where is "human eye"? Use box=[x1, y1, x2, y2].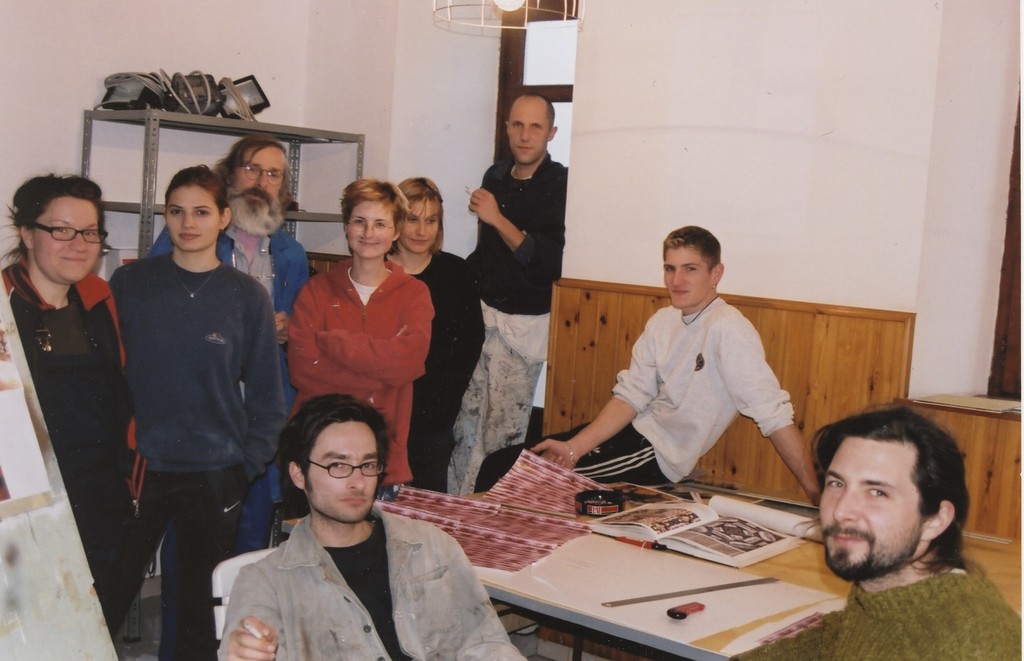
box=[405, 216, 419, 224].
